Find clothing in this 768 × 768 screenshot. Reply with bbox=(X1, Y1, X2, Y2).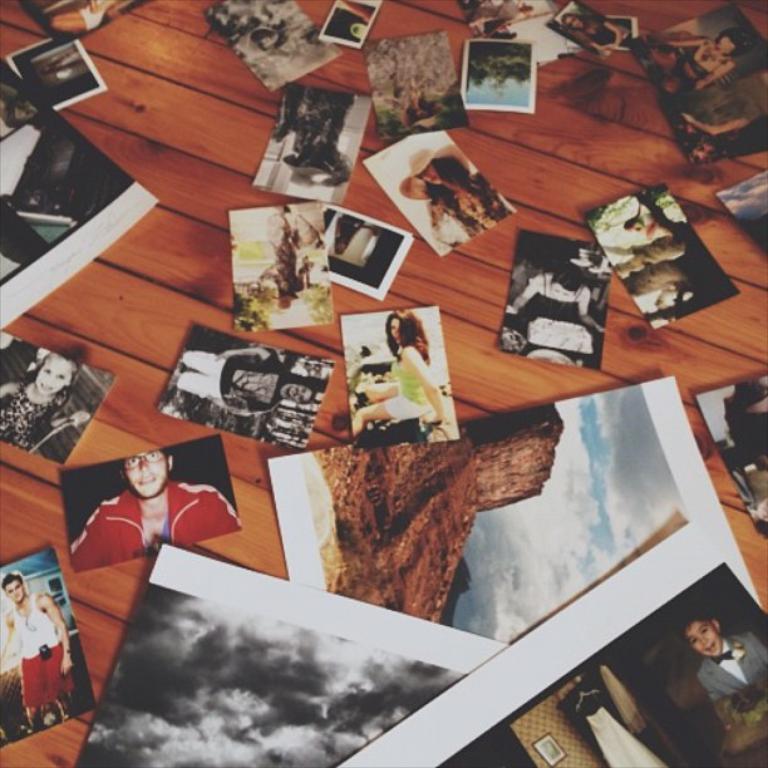
bbox=(632, 215, 649, 236).
